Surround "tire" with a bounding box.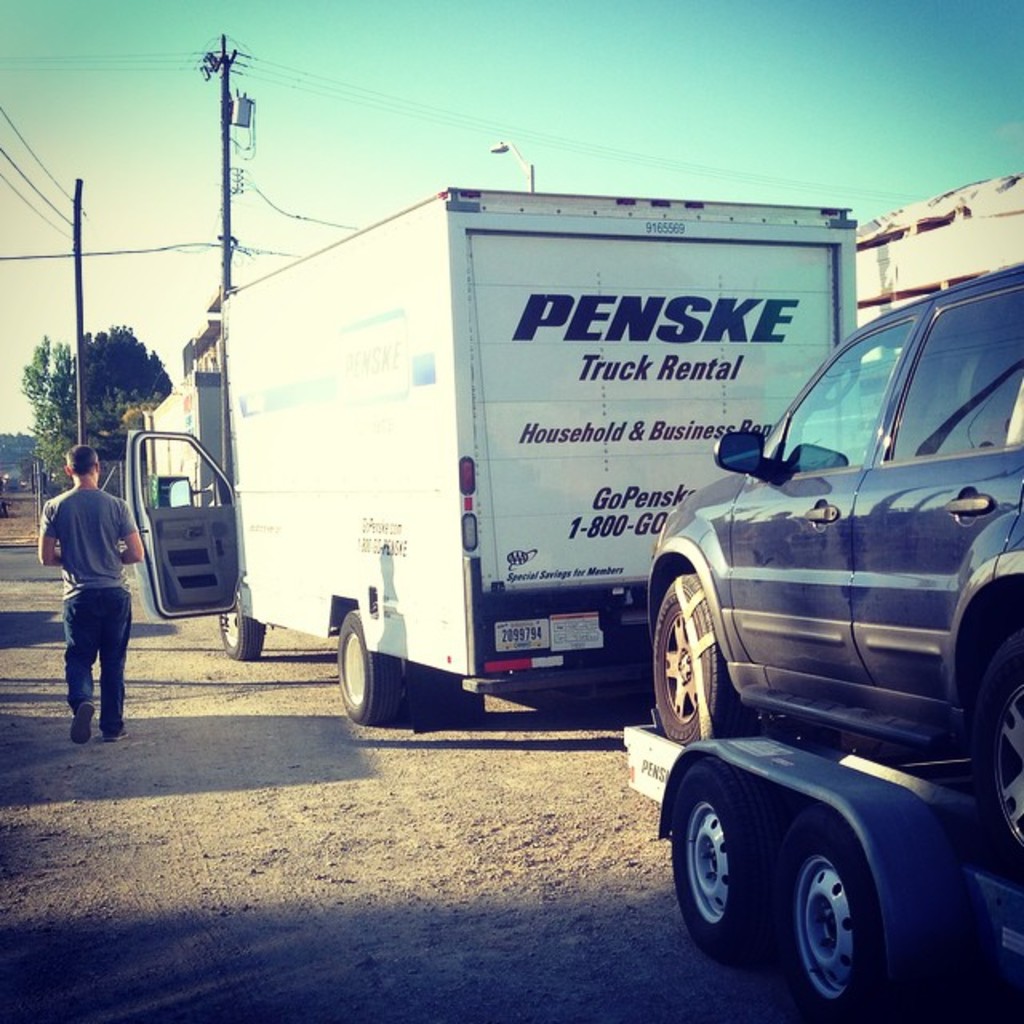
(333, 610, 400, 726).
